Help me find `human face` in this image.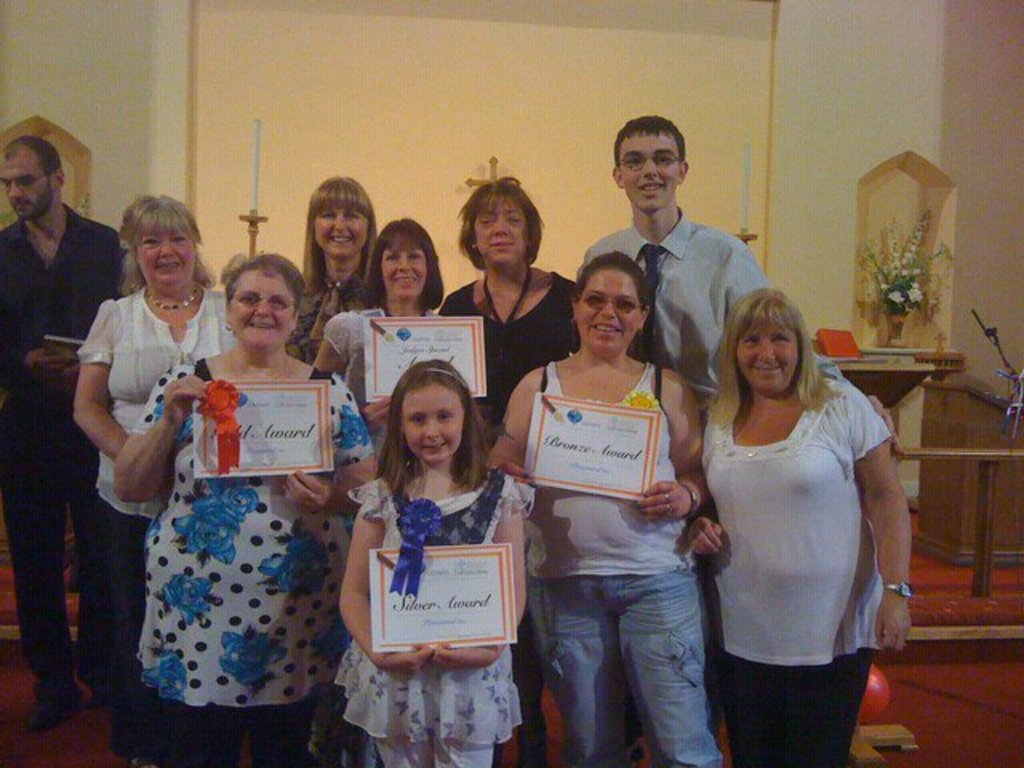
Found it: {"left": 128, "top": 202, "right": 198, "bottom": 285}.
